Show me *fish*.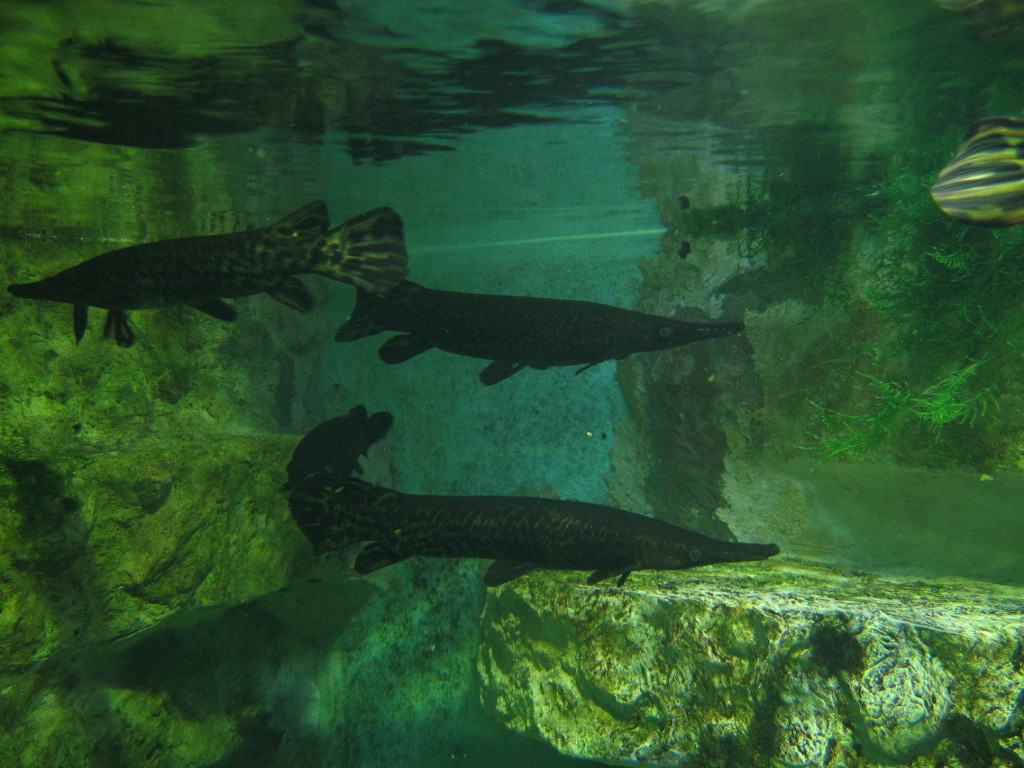
*fish* is here: (x1=335, y1=263, x2=735, y2=395).
